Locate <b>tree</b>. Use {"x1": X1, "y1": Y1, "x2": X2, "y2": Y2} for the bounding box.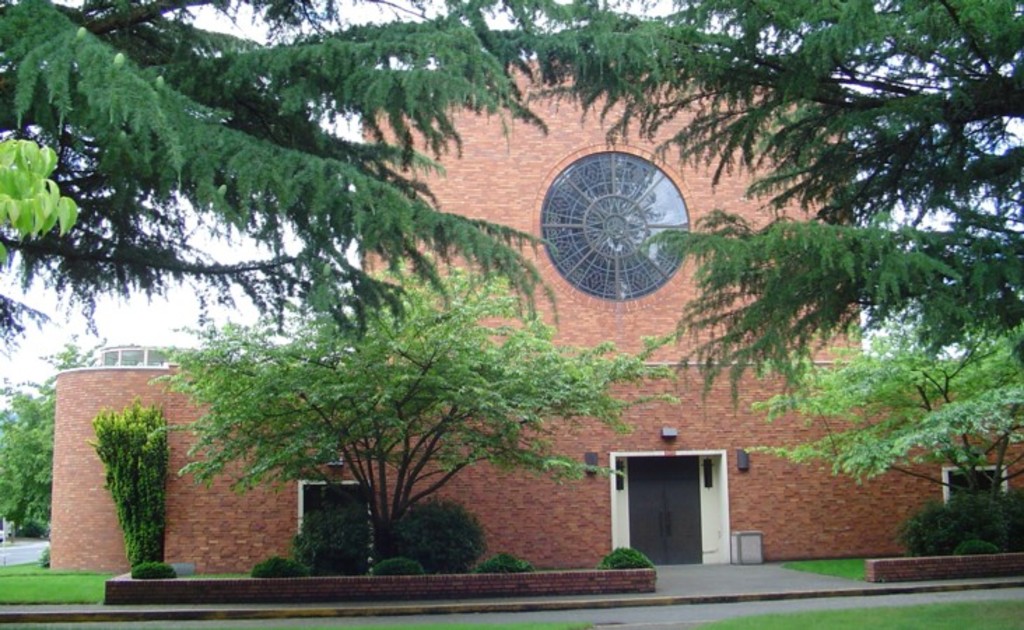
{"x1": 751, "y1": 326, "x2": 1023, "y2": 556}.
